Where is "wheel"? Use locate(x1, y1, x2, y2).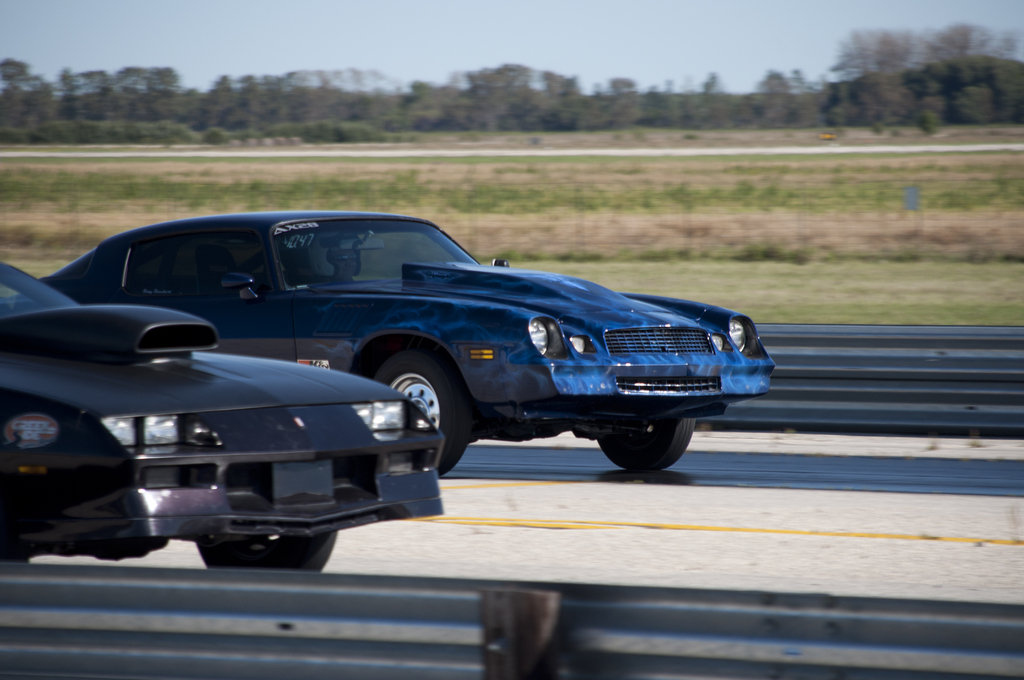
locate(374, 348, 468, 478).
